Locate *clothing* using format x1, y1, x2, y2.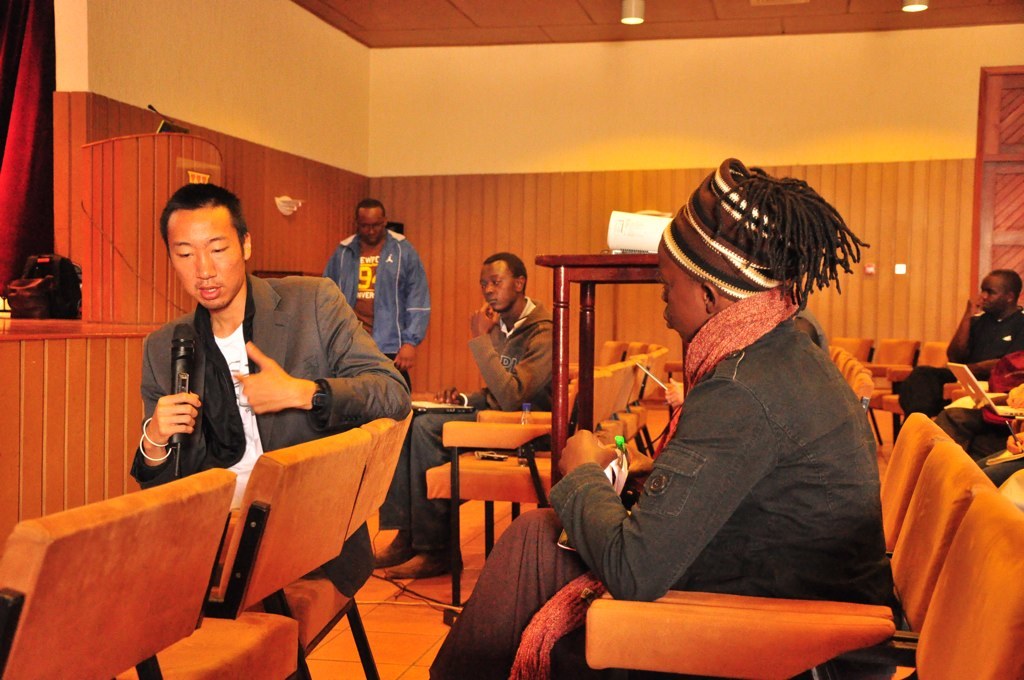
379, 296, 556, 562.
